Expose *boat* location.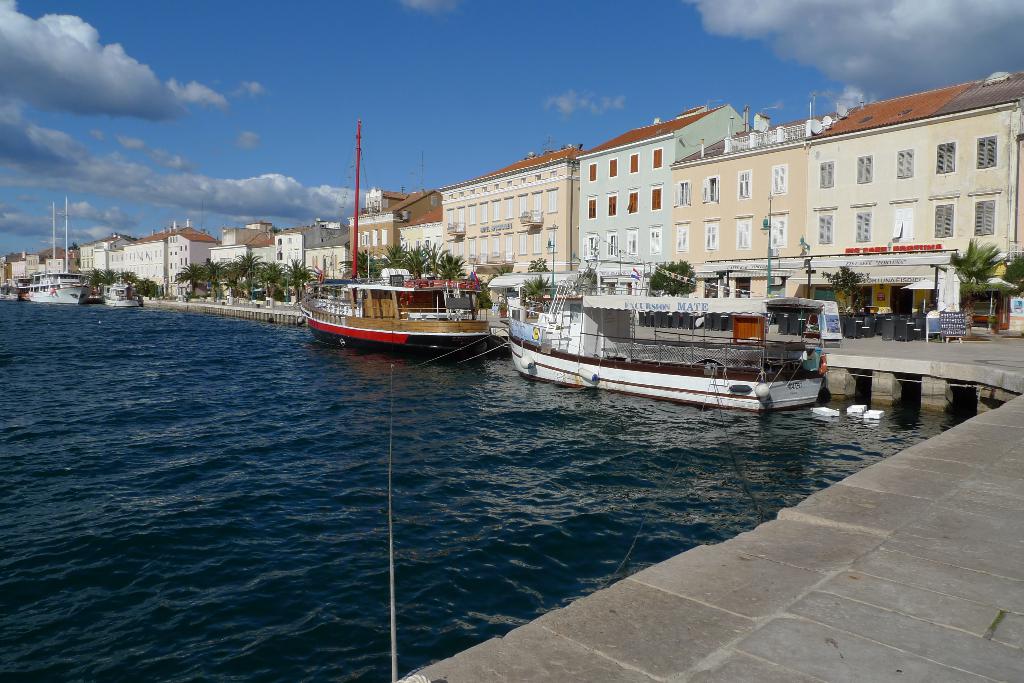
Exposed at 104:277:138:305.
